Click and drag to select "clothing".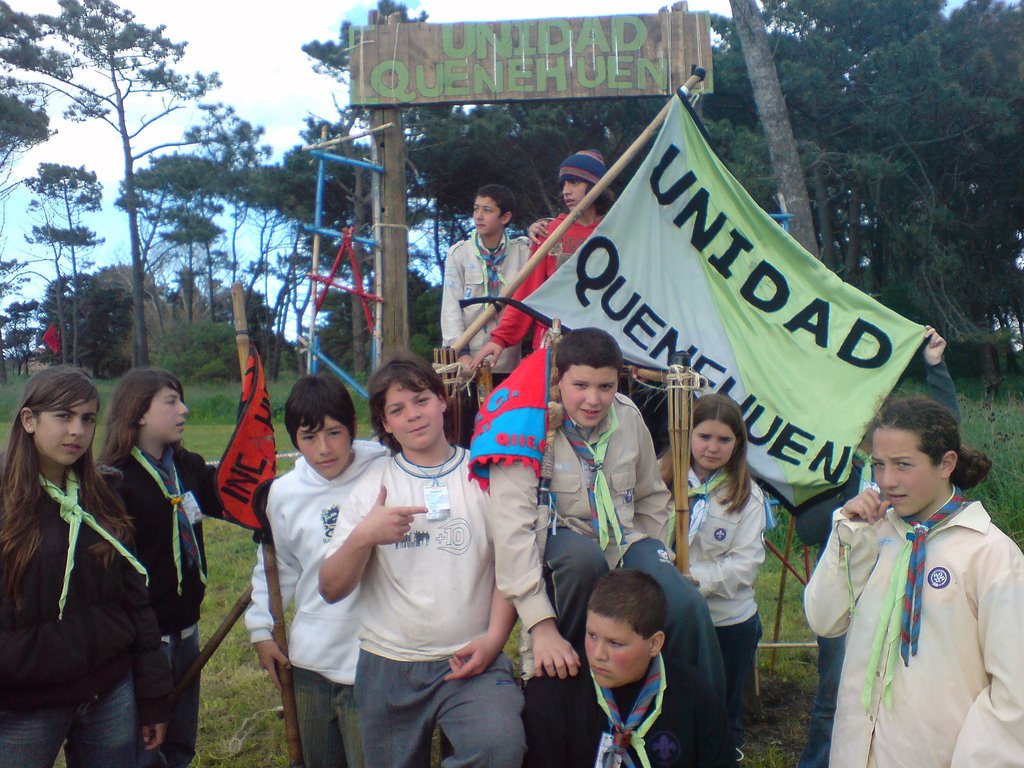
Selection: bbox=[673, 452, 769, 758].
